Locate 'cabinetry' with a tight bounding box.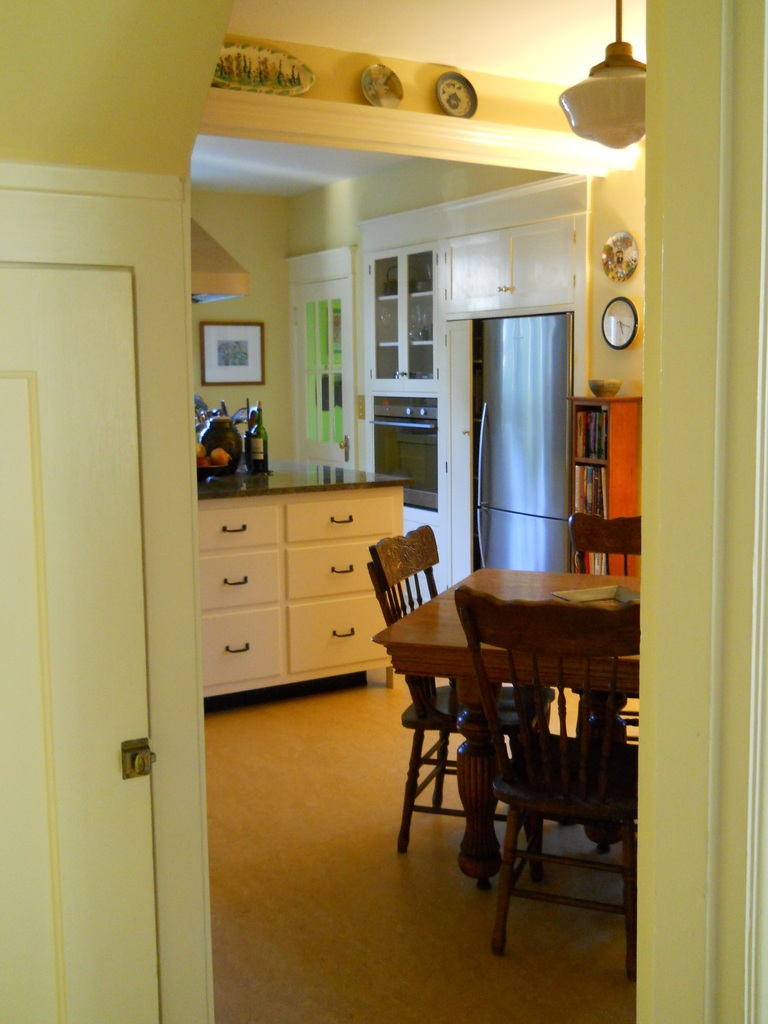
select_region(198, 488, 394, 698).
